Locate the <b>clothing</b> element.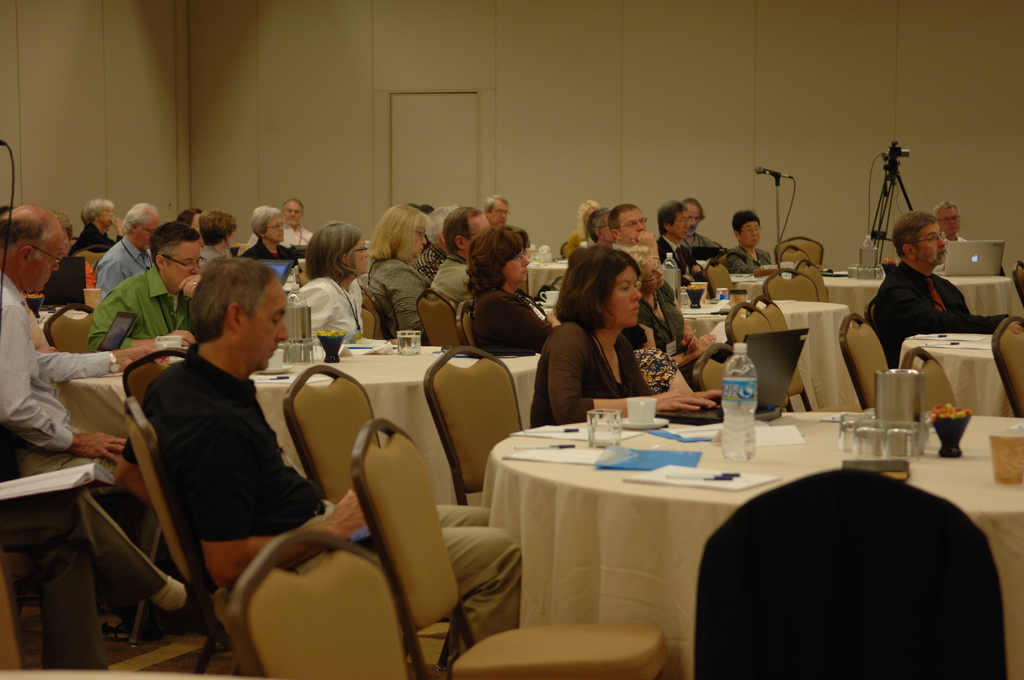
Element bbox: {"left": 722, "top": 238, "right": 776, "bottom": 279}.
